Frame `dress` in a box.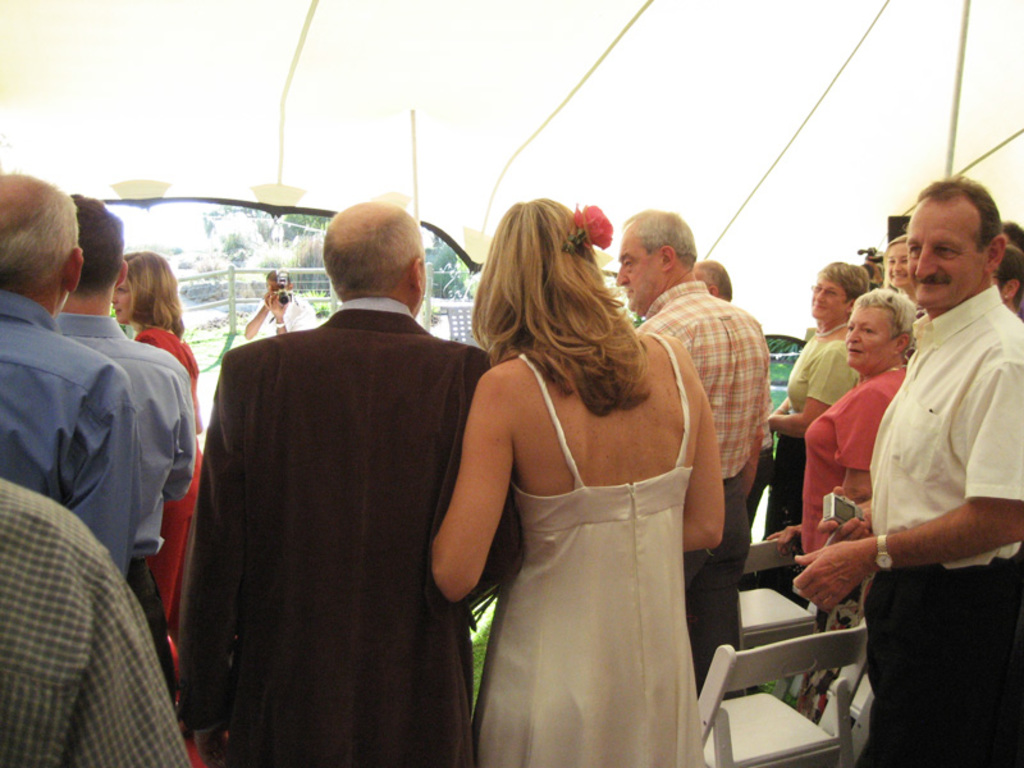
region(129, 328, 204, 630).
